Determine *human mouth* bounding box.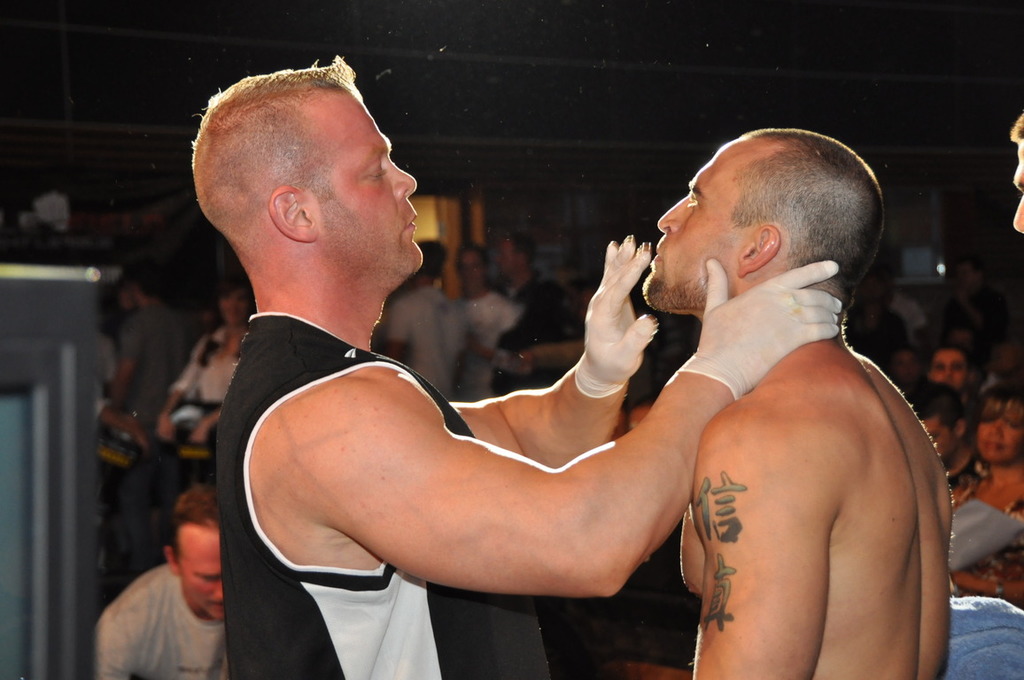
Determined: {"left": 402, "top": 210, "right": 419, "bottom": 234}.
